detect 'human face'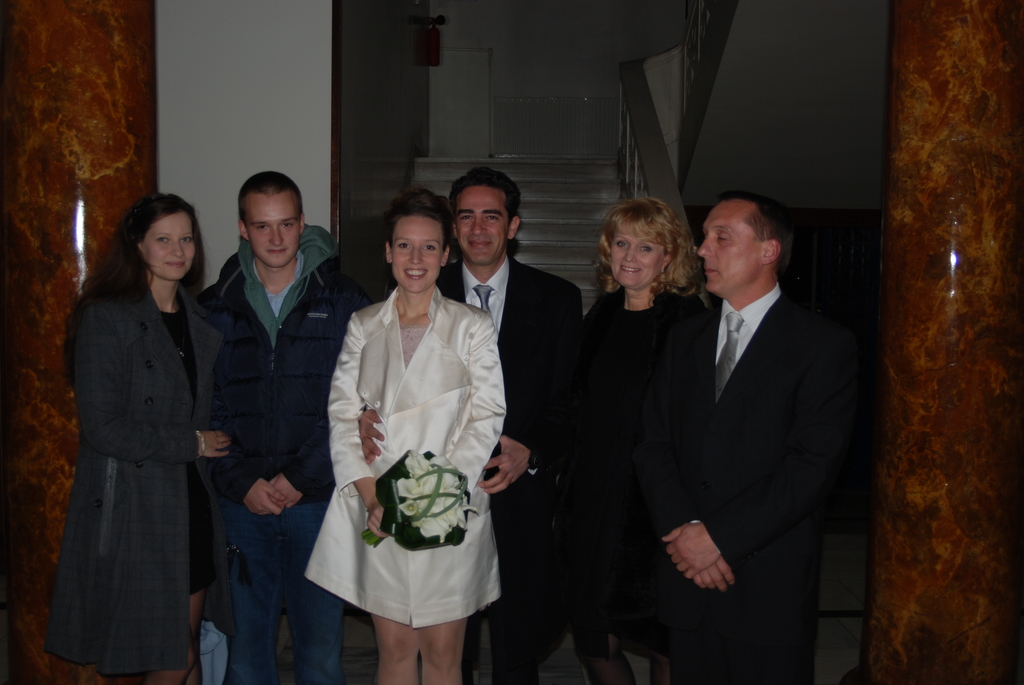
{"x1": 392, "y1": 217, "x2": 441, "y2": 288}
